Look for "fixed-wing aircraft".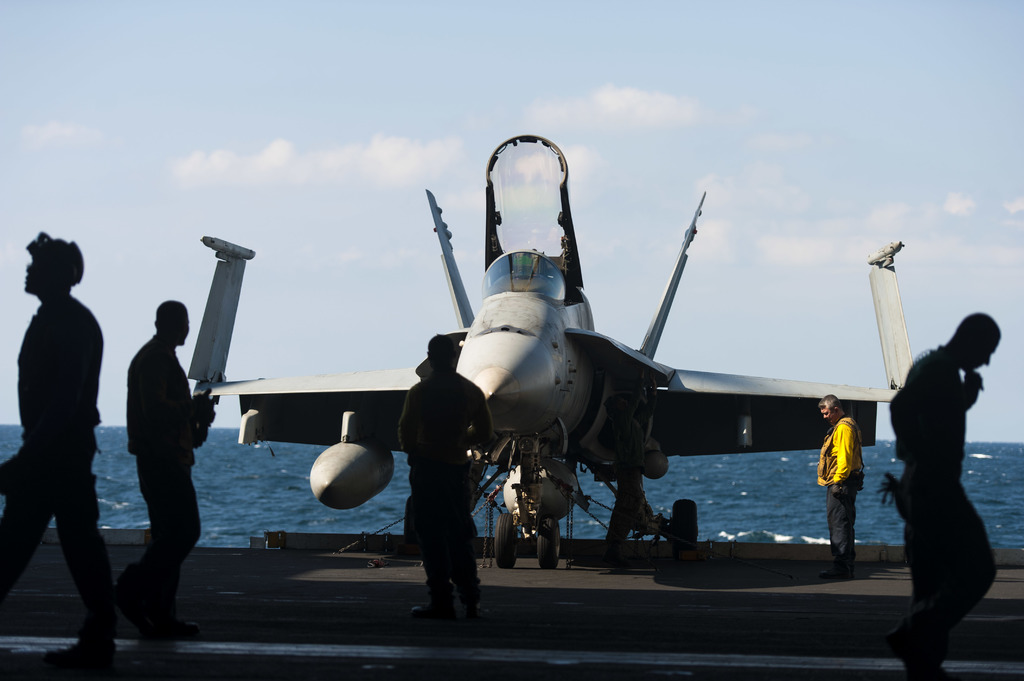
Found: locate(188, 131, 920, 572).
